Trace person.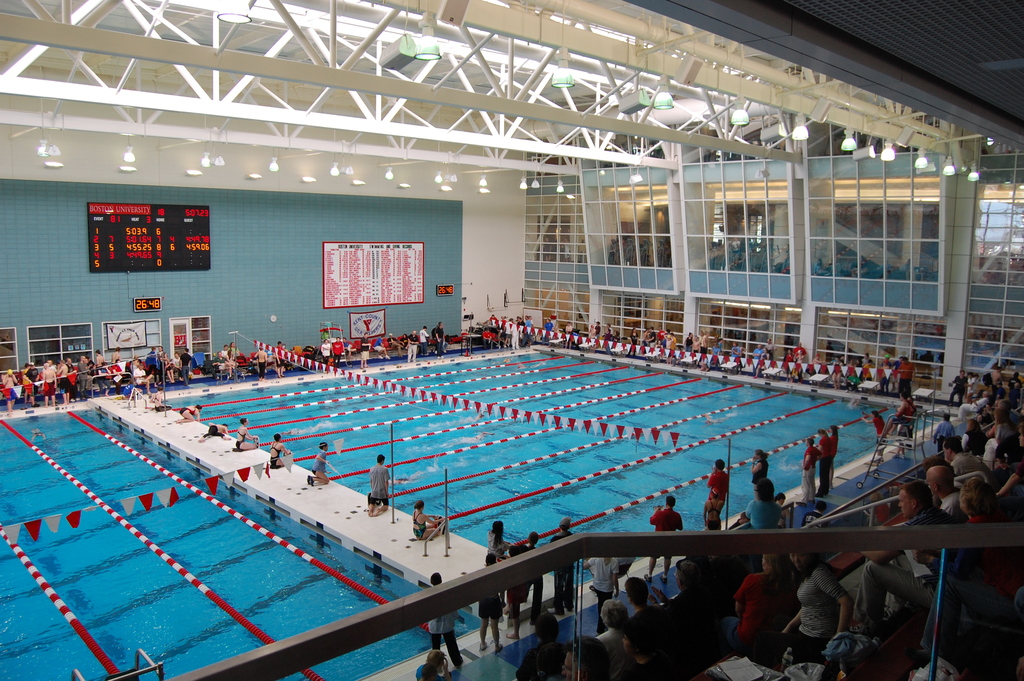
Traced to bbox=[388, 331, 403, 361].
